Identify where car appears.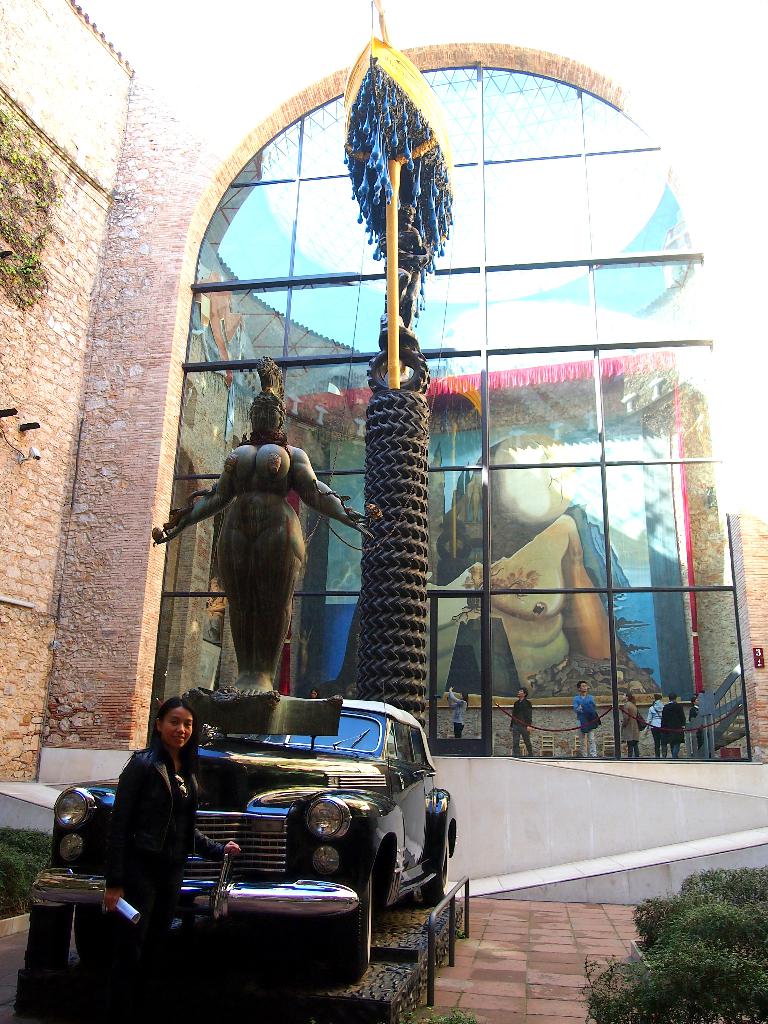
Appears at bbox=[30, 676, 458, 984].
